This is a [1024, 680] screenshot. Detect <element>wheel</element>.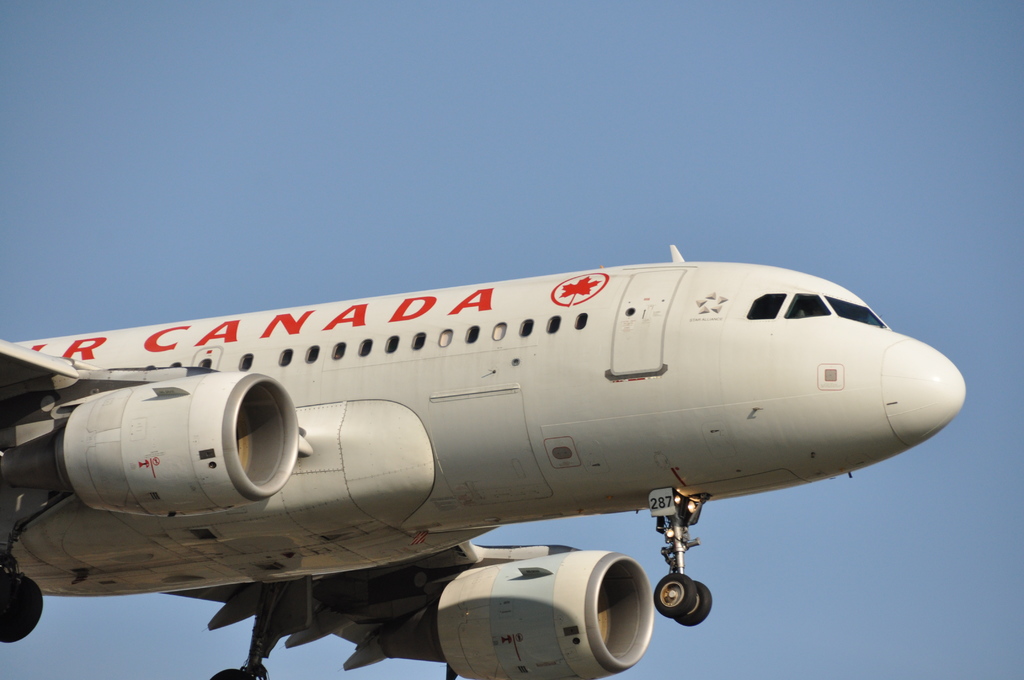
left=677, top=581, right=713, bottom=626.
